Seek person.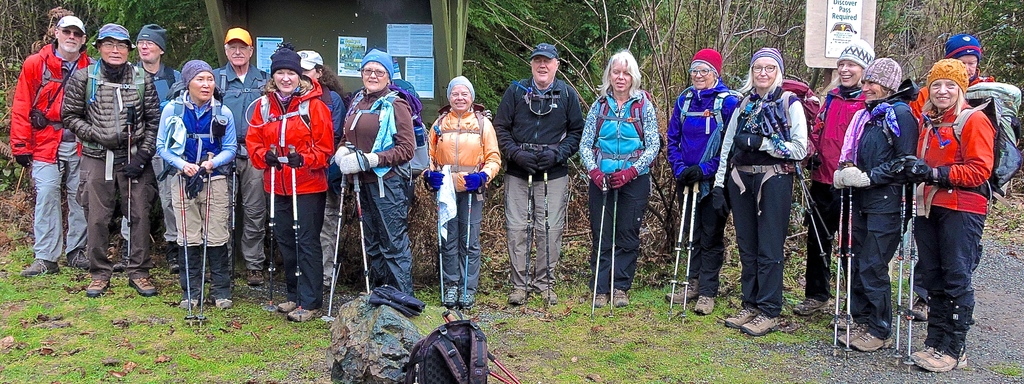
region(710, 45, 810, 340).
